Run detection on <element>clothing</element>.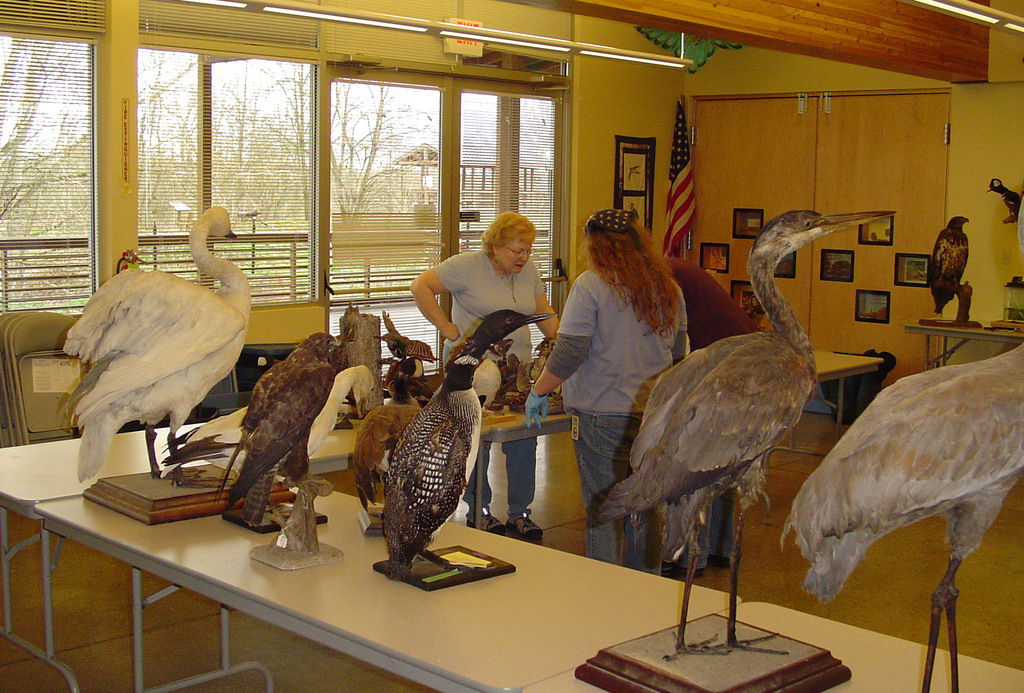
Result: {"x1": 421, "y1": 245, "x2": 543, "y2": 521}.
